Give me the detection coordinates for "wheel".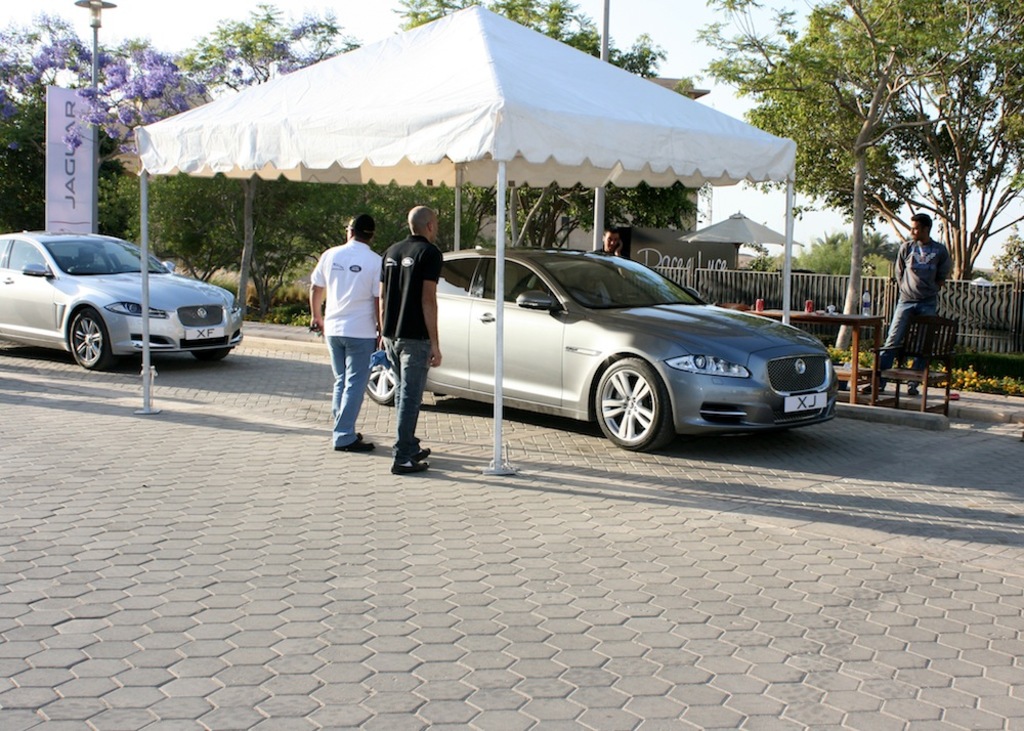
<bbox>70, 308, 104, 367</bbox>.
